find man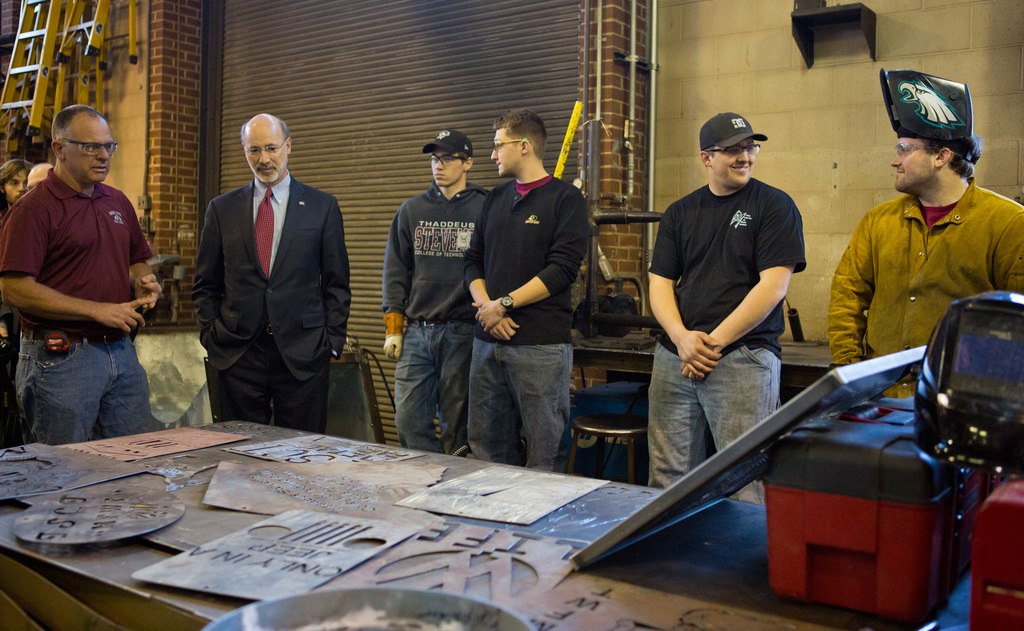
x1=376, y1=128, x2=497, y2=441
